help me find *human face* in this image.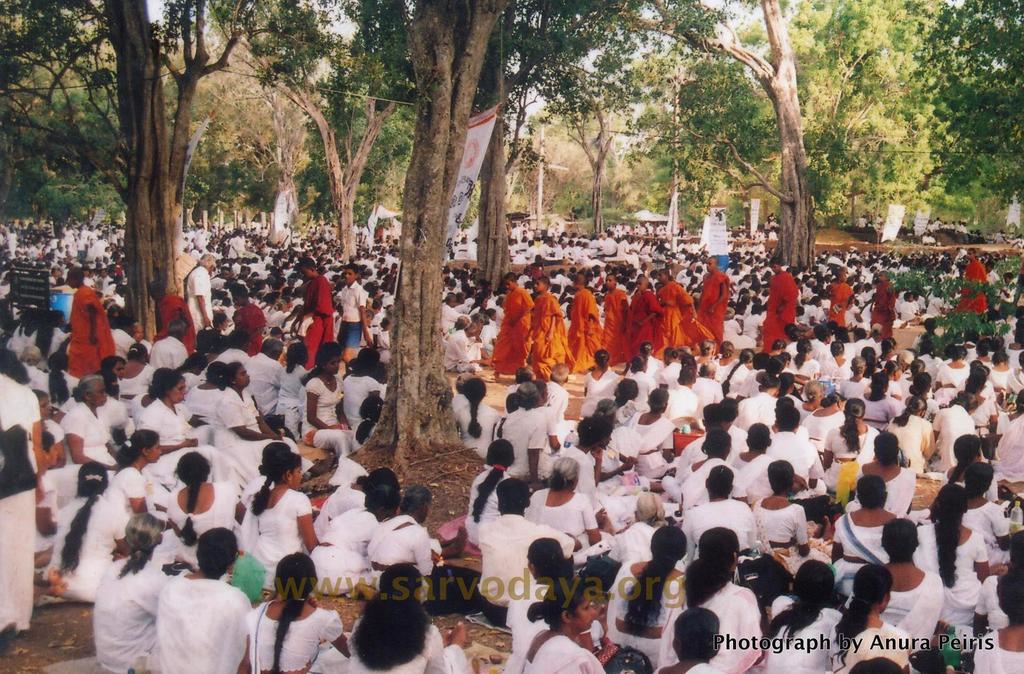
Found it: [770, 265, 775, 275].
